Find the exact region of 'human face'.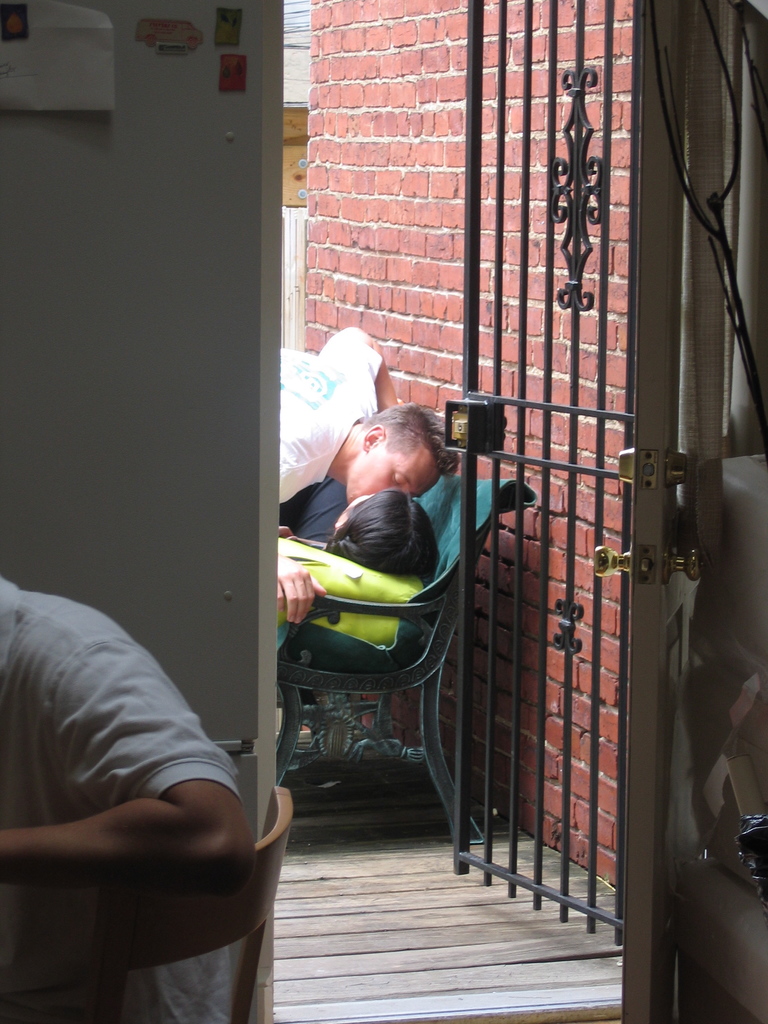
Exact region: 348,438,444,506.
